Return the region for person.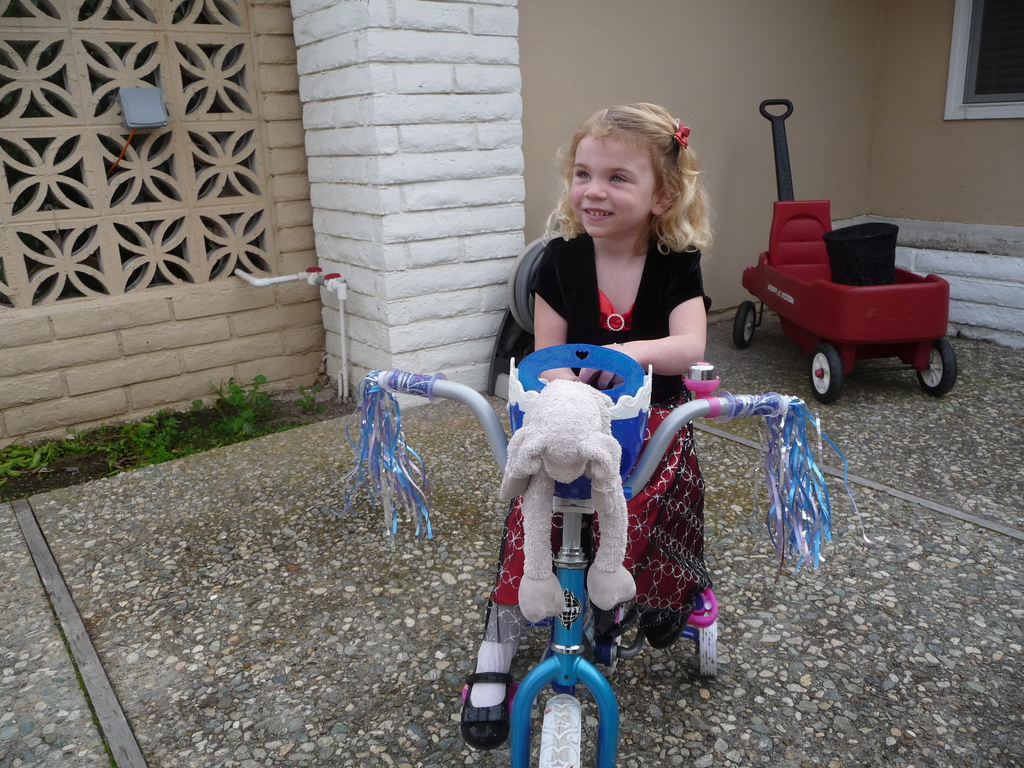
[x1=456, y1=102, x2=716, y2=755].
